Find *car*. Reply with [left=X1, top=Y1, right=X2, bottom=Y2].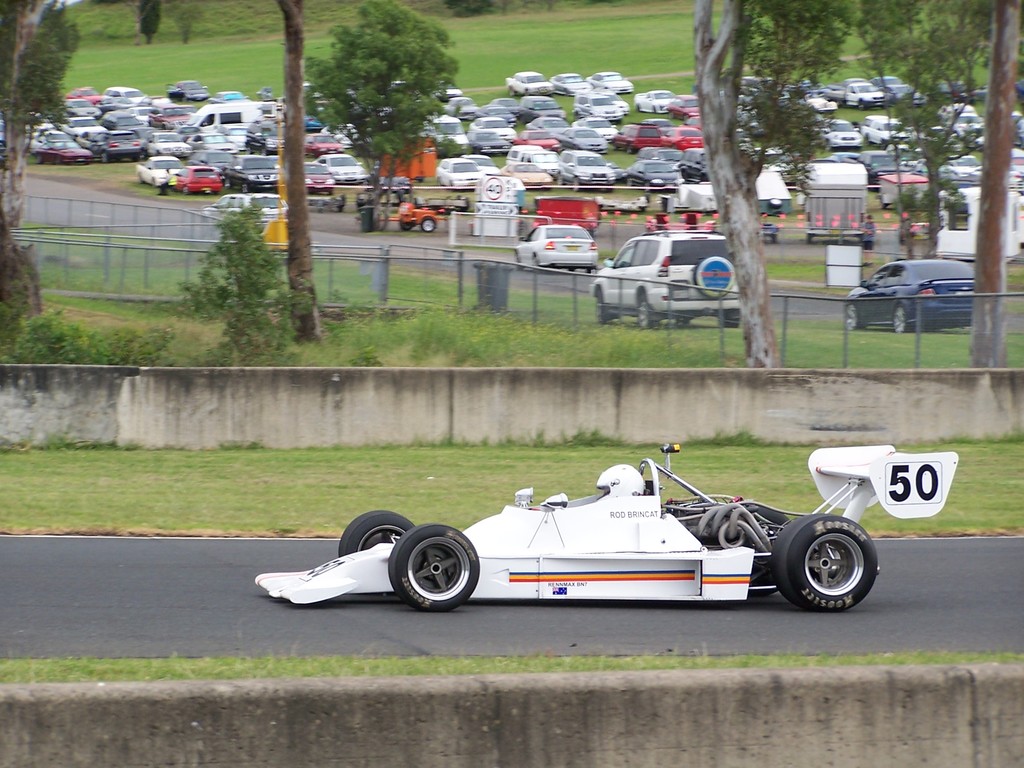
[left=506, top=70, right=554, bottom=100].
